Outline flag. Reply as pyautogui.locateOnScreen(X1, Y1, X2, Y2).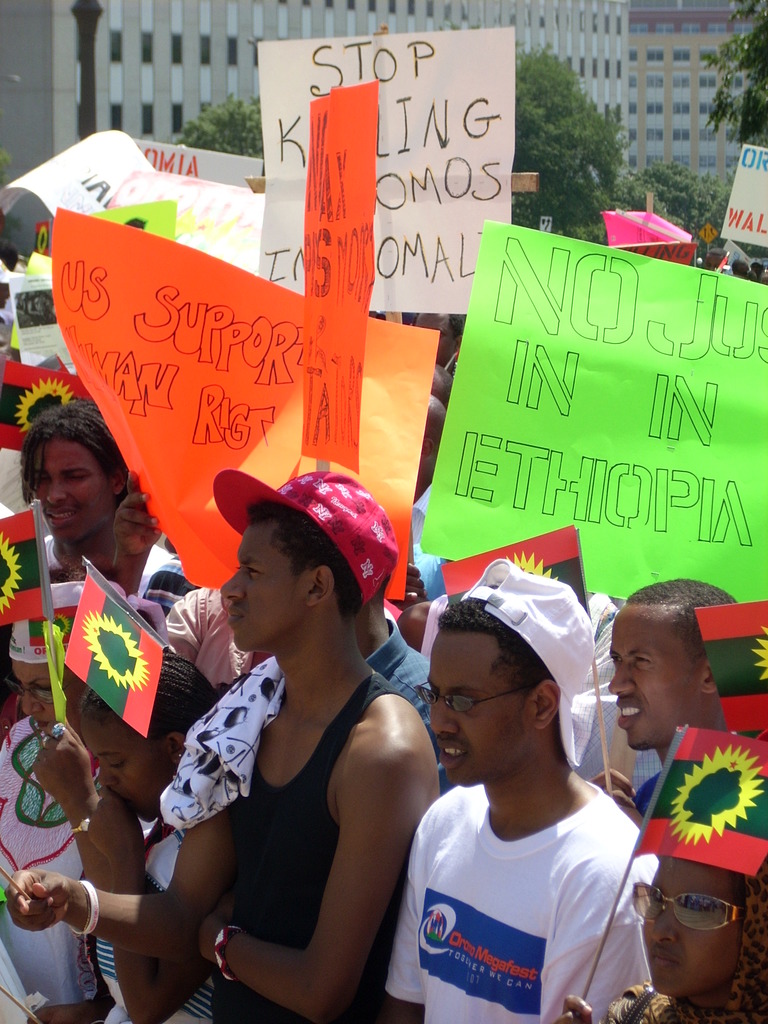
pyautogui.locateOnScreen(0, 512, 46, 624).
